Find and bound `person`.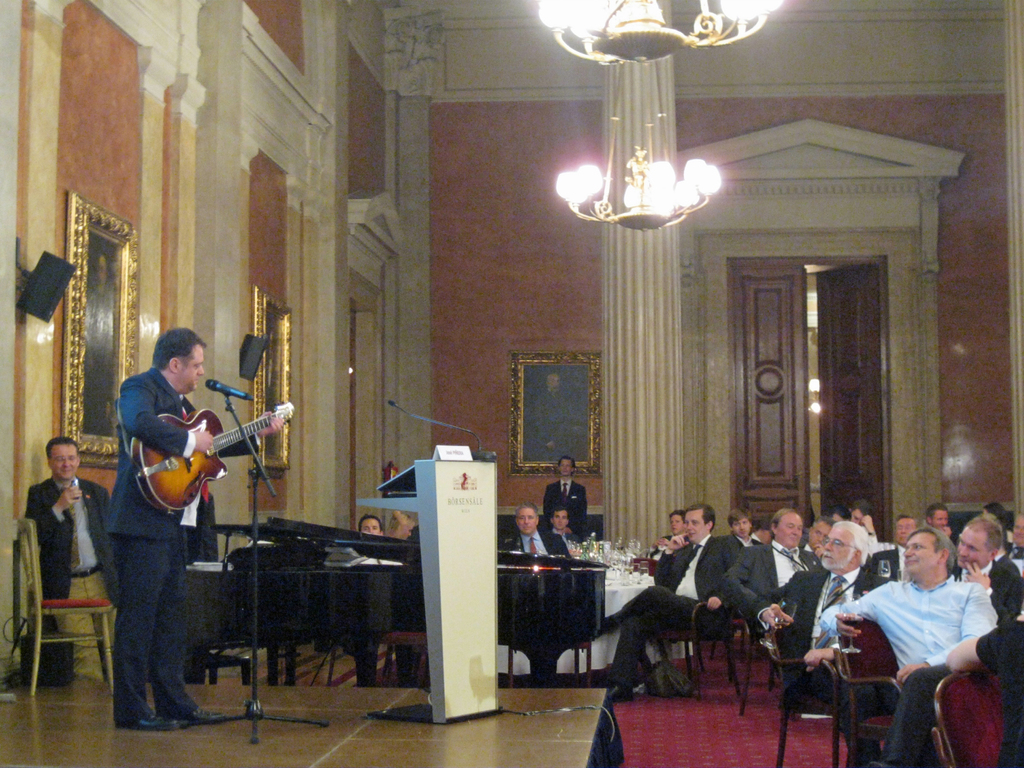
Bound: BBox(802, 529, 1000, 767).
